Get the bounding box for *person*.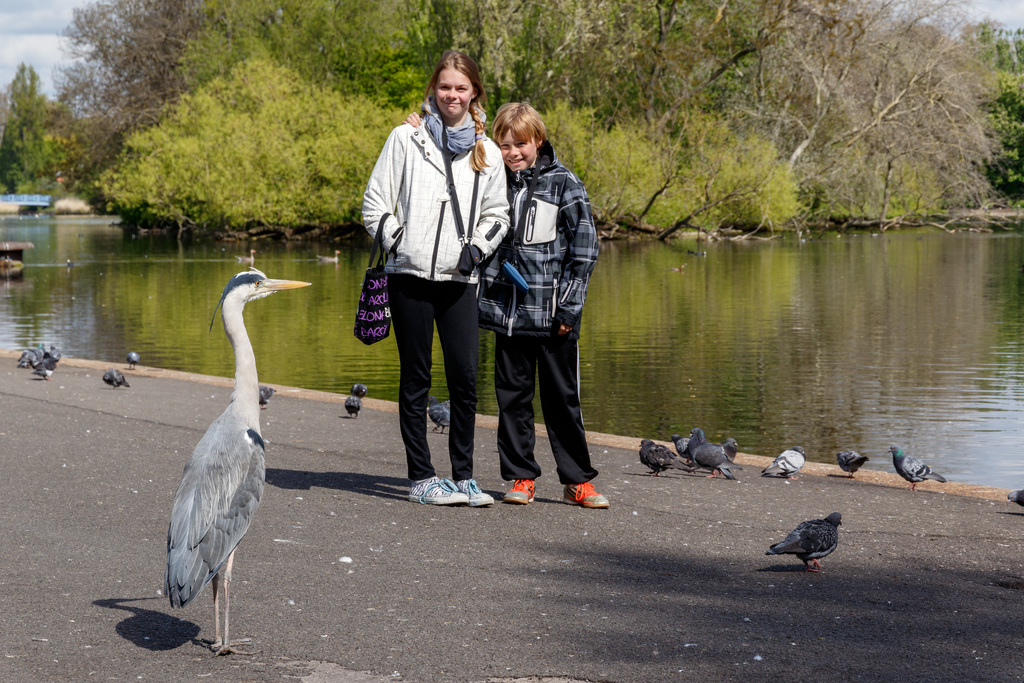
[x1=358, y1=70, x2=514, y2=524].
